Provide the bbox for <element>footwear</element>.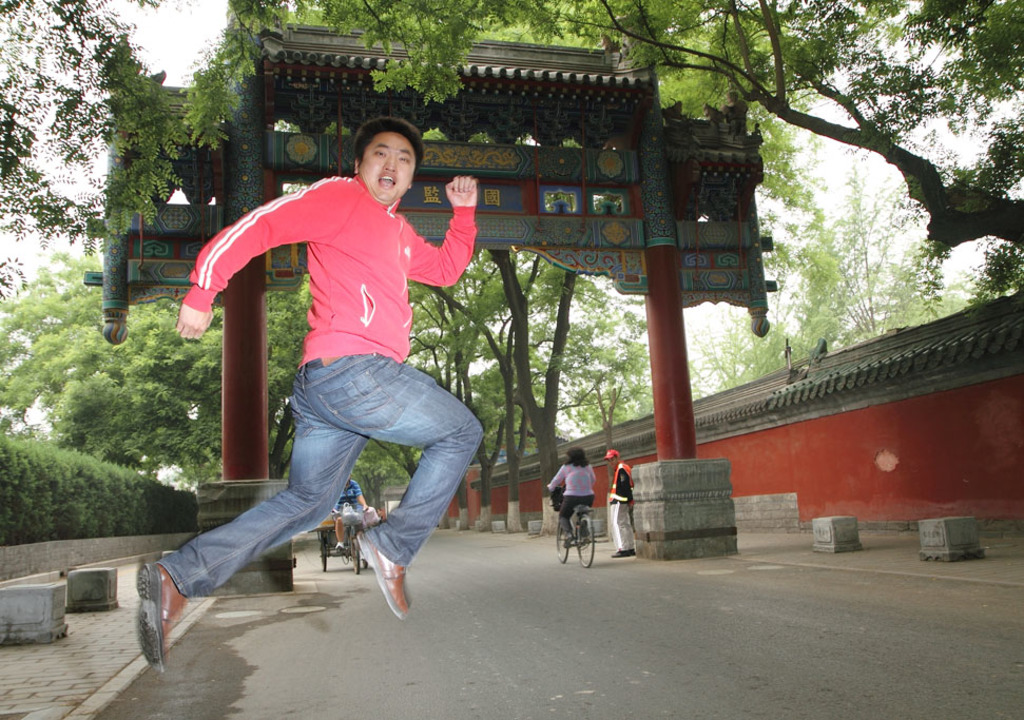
{"left": 334, "top": 539, "right": 346, "bottom": 553}.
